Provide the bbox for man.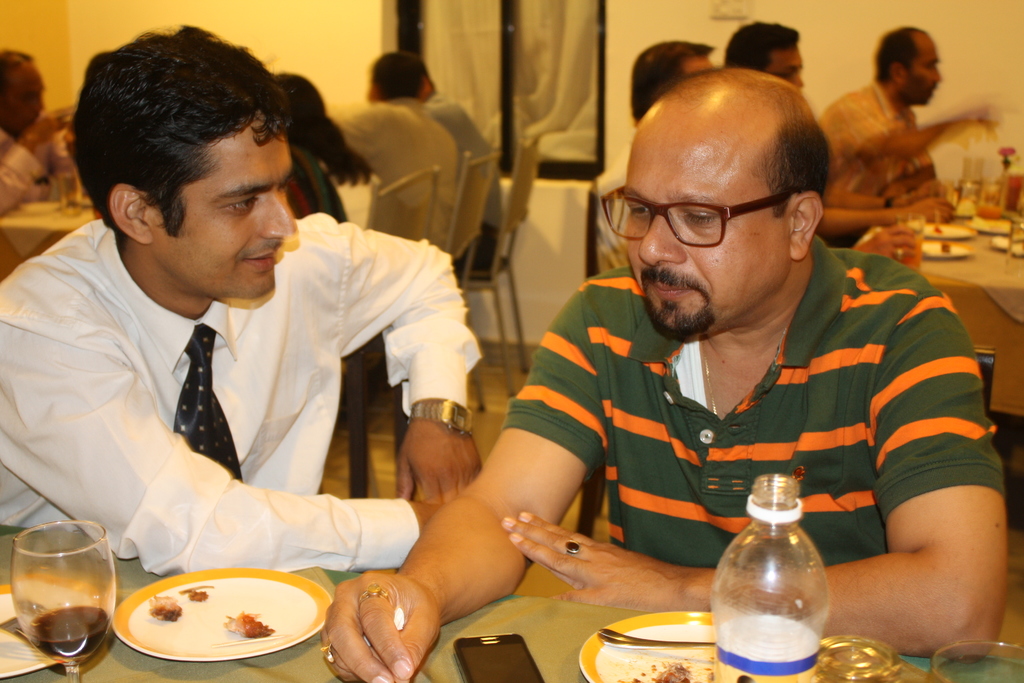
397:70:1007:656.
